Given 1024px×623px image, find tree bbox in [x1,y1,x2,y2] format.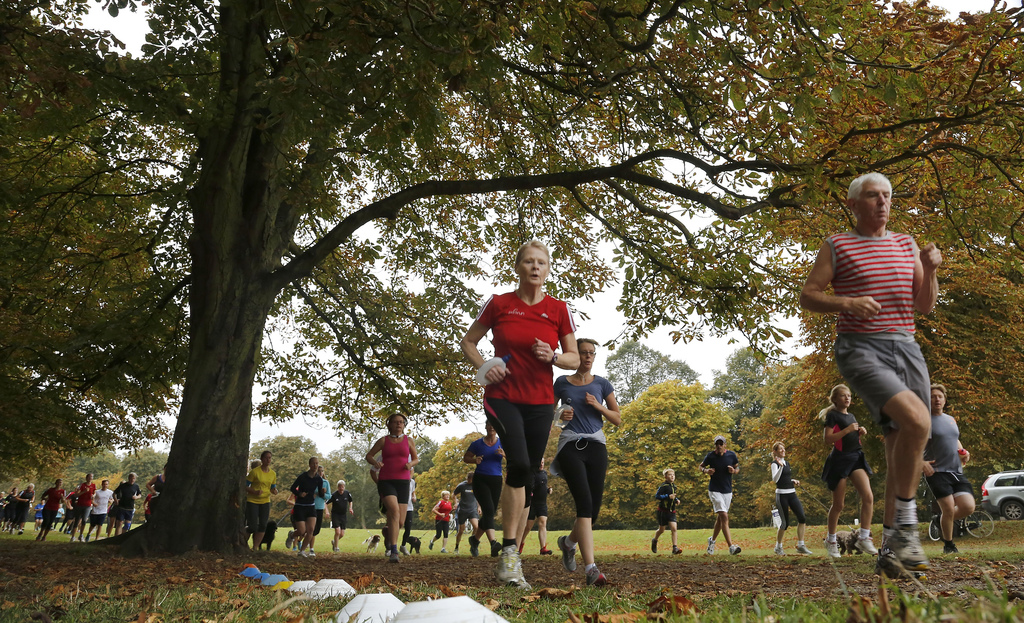
[587,377,739,528].
